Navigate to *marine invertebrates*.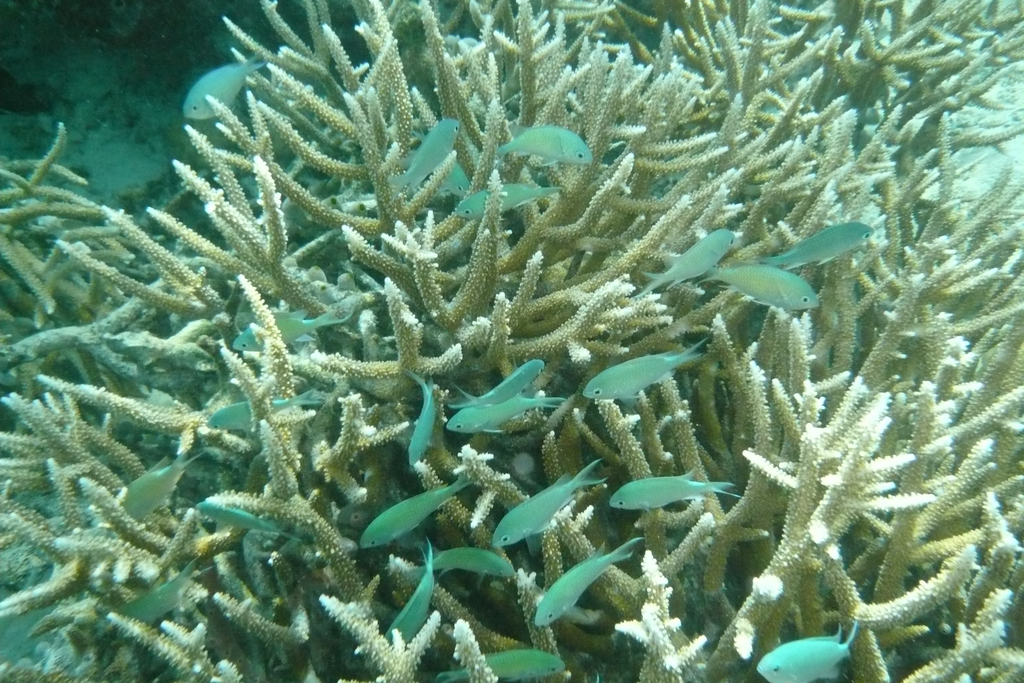
Navigation target: x1=437, y1=655, x2=559, y2=682.
